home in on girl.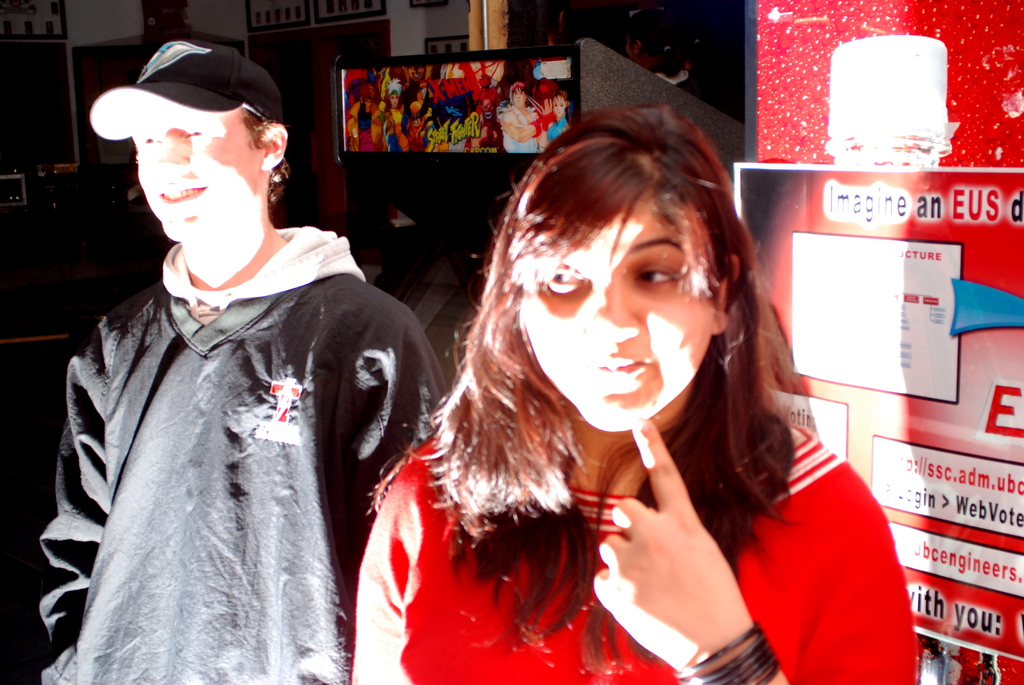
Homed in at [354,105,918,684].
